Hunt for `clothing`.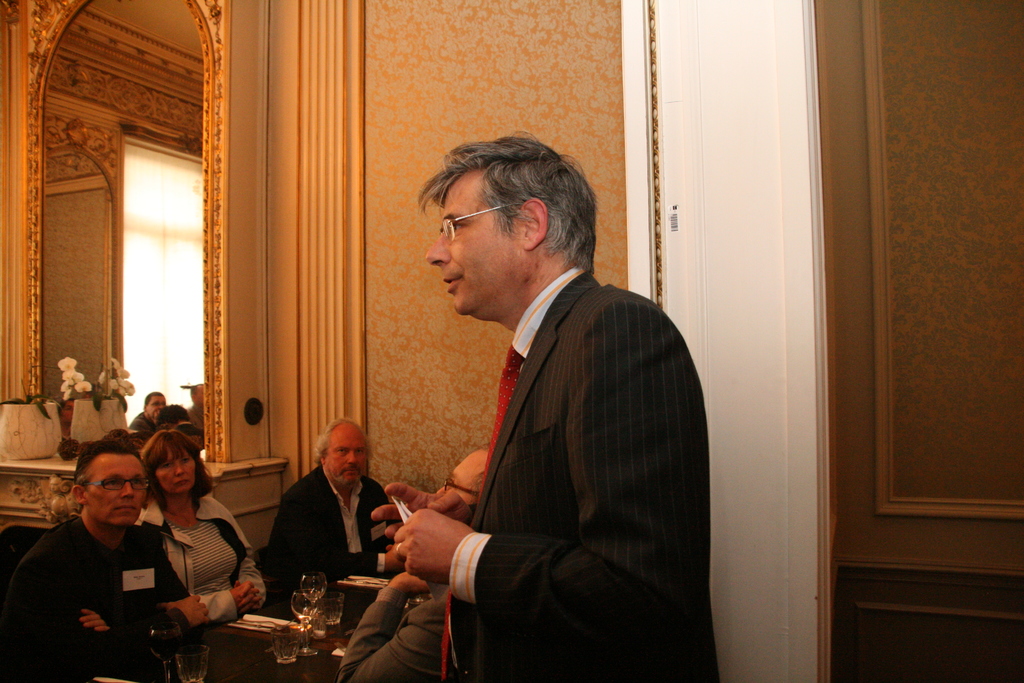
Hunted down at left=12, top=508, right=179, bottom=682.
